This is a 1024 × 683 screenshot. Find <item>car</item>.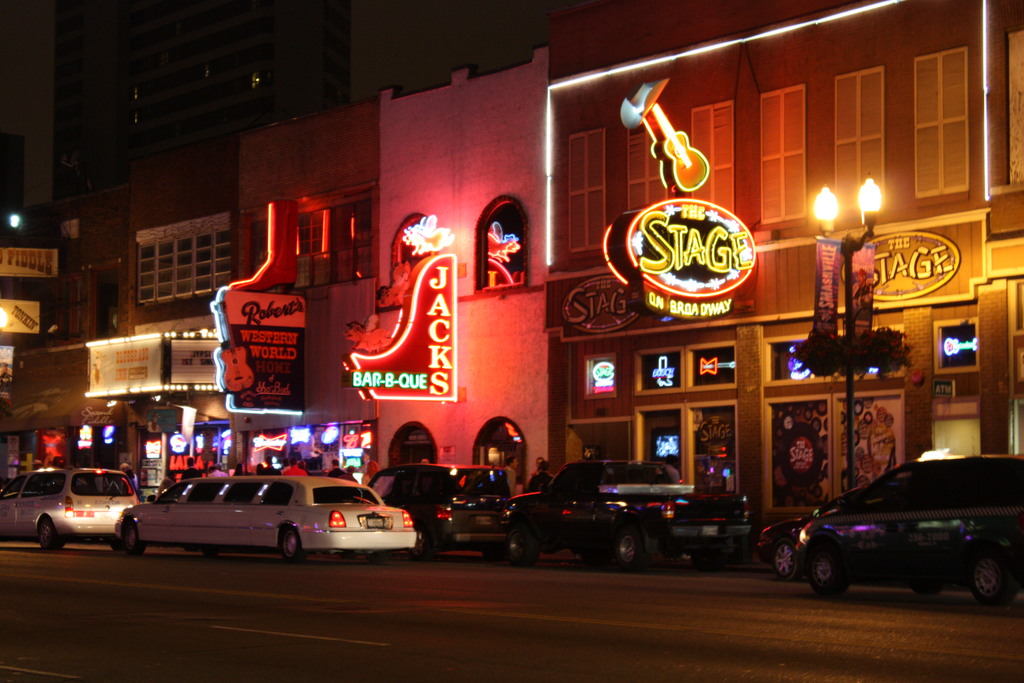
Bounding box: region(366, 460, 510, 562).
